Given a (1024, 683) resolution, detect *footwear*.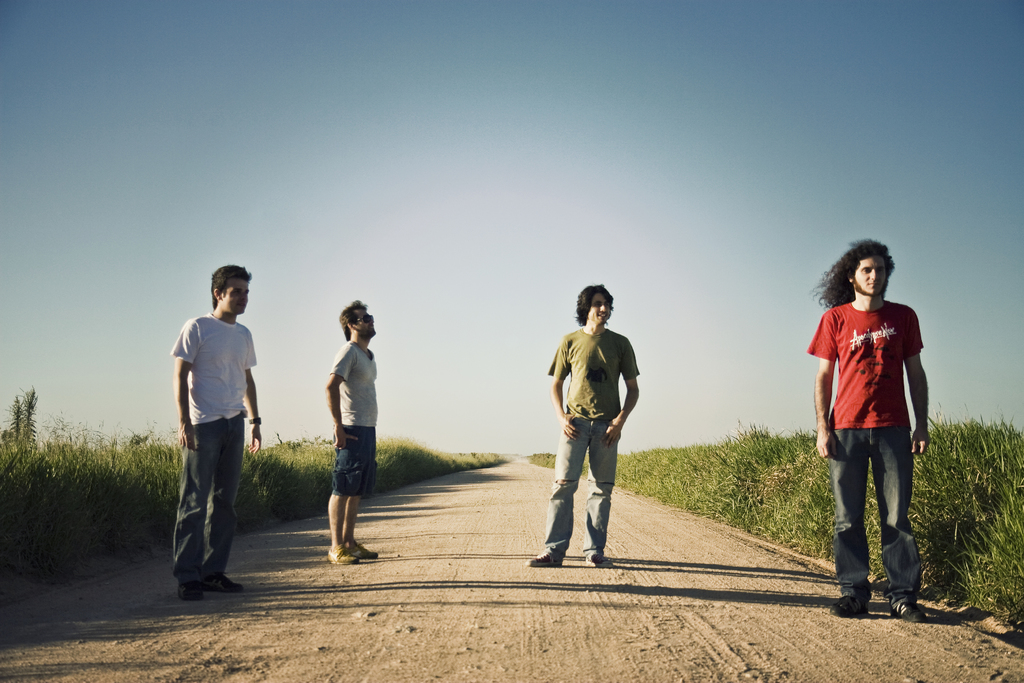
l=207, t=576, r=243, b=593.
